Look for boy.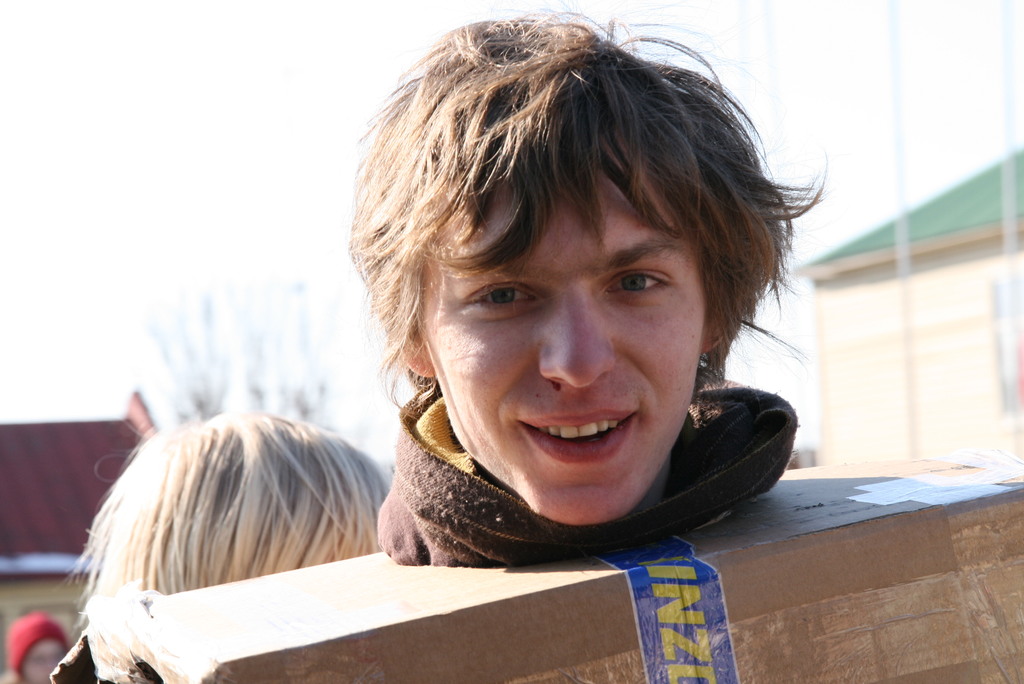
Found: BBox(298, 3, 820, 596).
